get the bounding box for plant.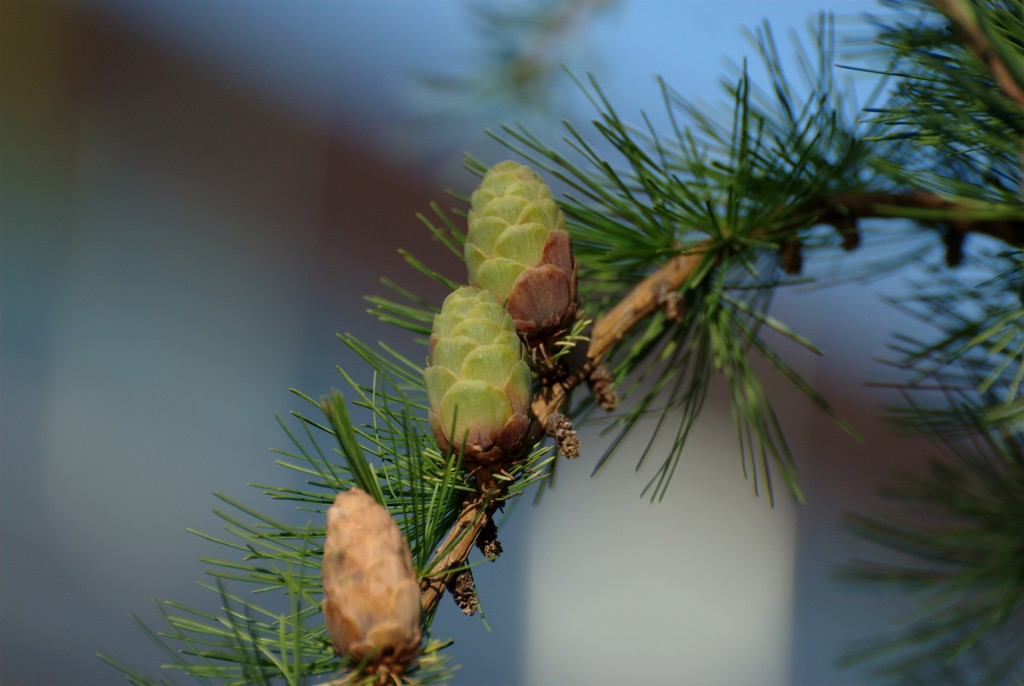
region(92, 1, 1023, 685).
